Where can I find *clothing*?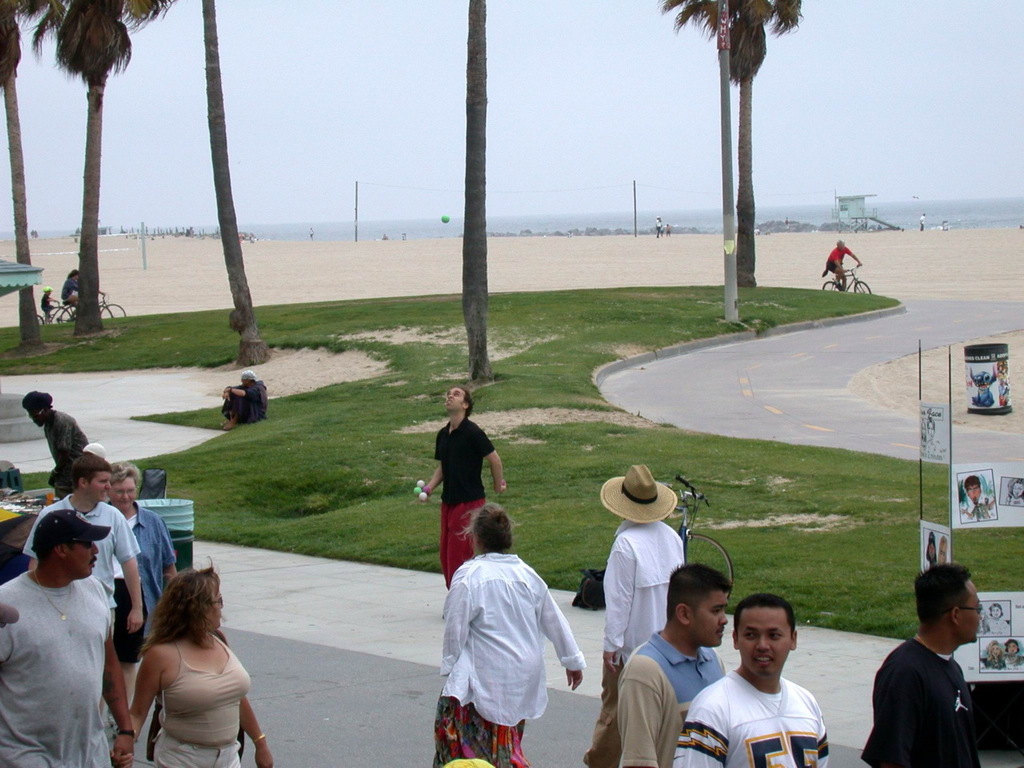
You can find it at bbox=(861, 639, 983, 767).
